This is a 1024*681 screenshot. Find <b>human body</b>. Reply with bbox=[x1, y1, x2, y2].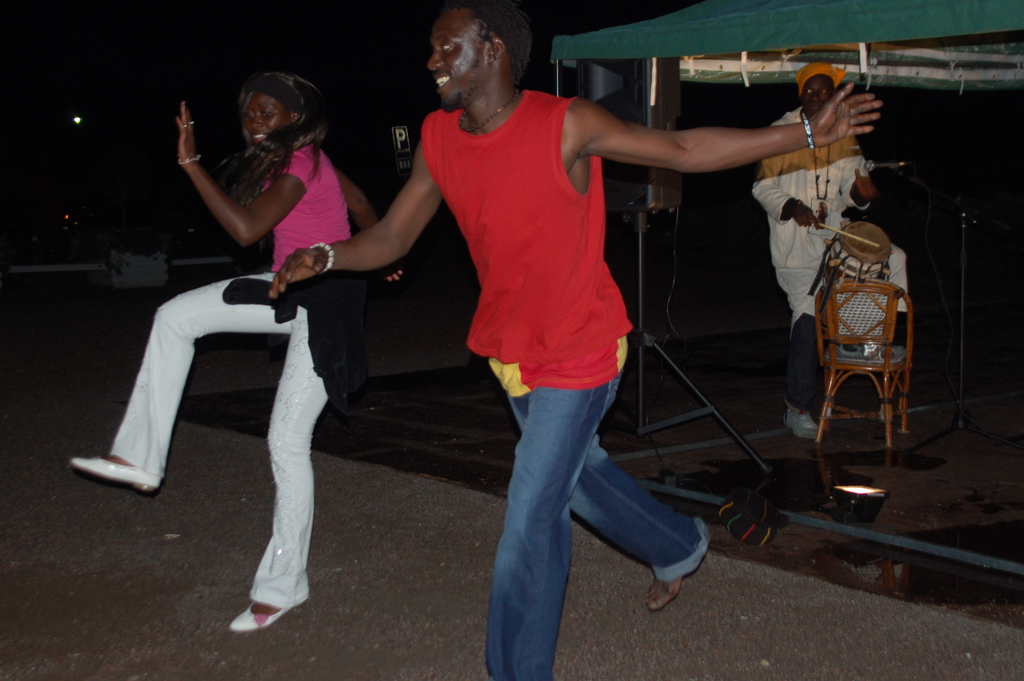
bbox=[128, 101, 383, 595].
